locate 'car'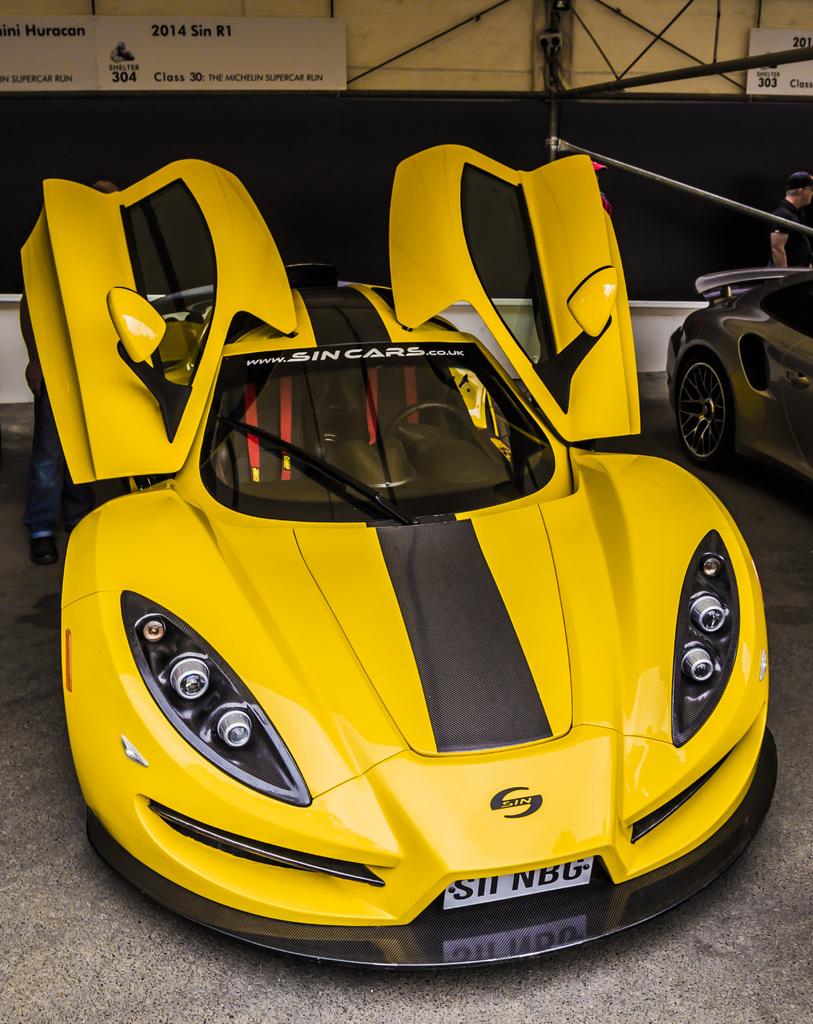
{"x1": 661, "y1": 252, "x2": 812, "y2": 511}
